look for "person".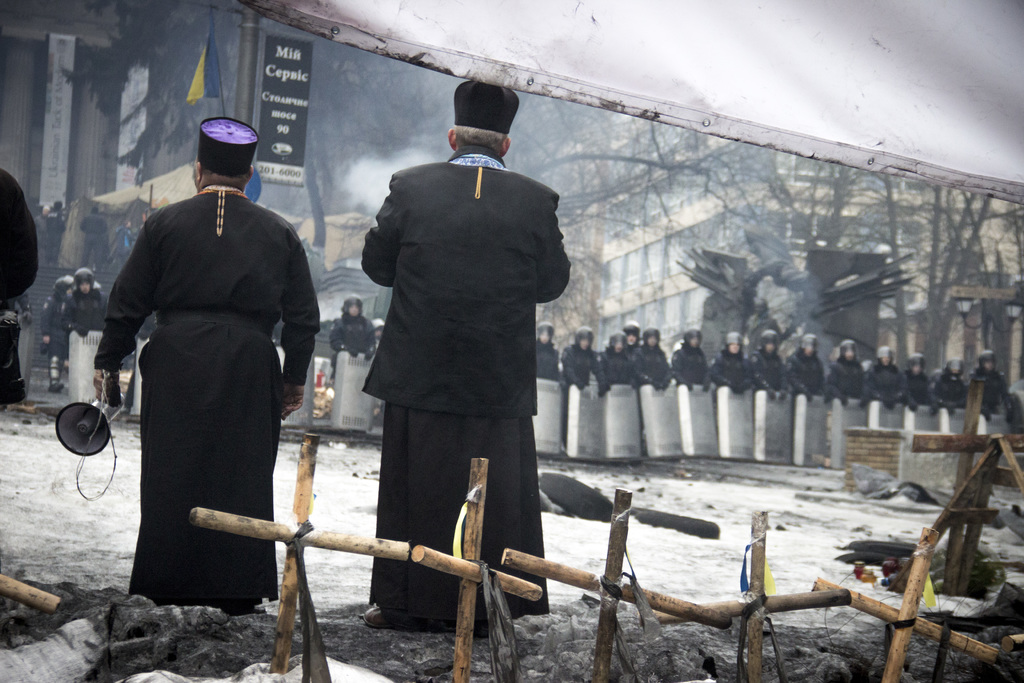
Found: locate(1, 293, 34, 325).
